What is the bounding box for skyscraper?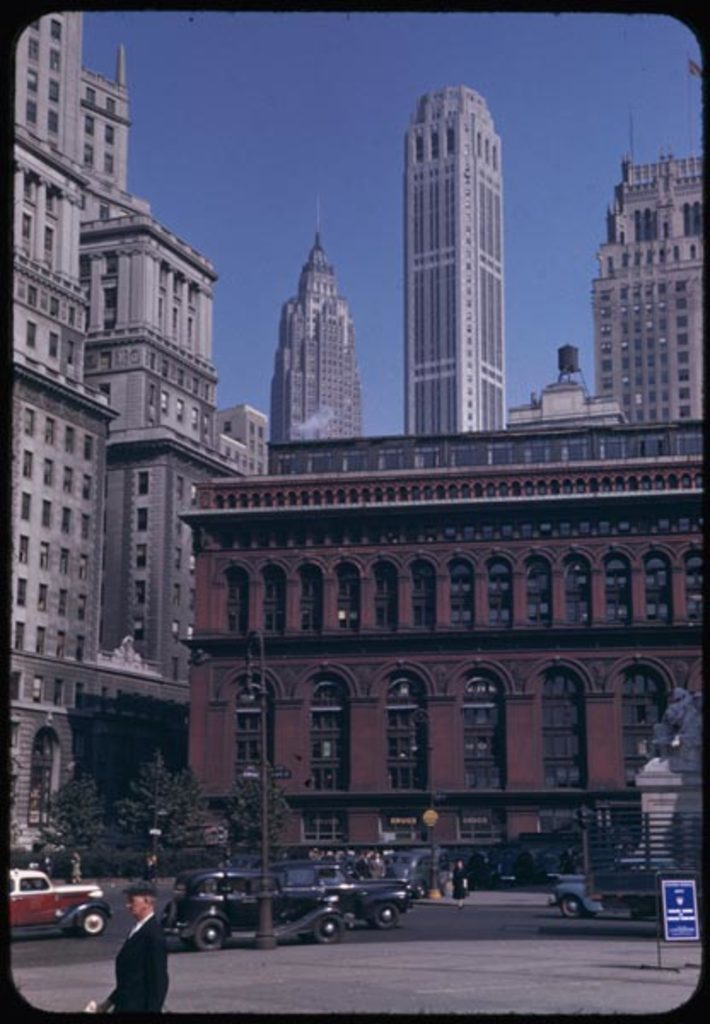
(584, 147, 708, 432).
